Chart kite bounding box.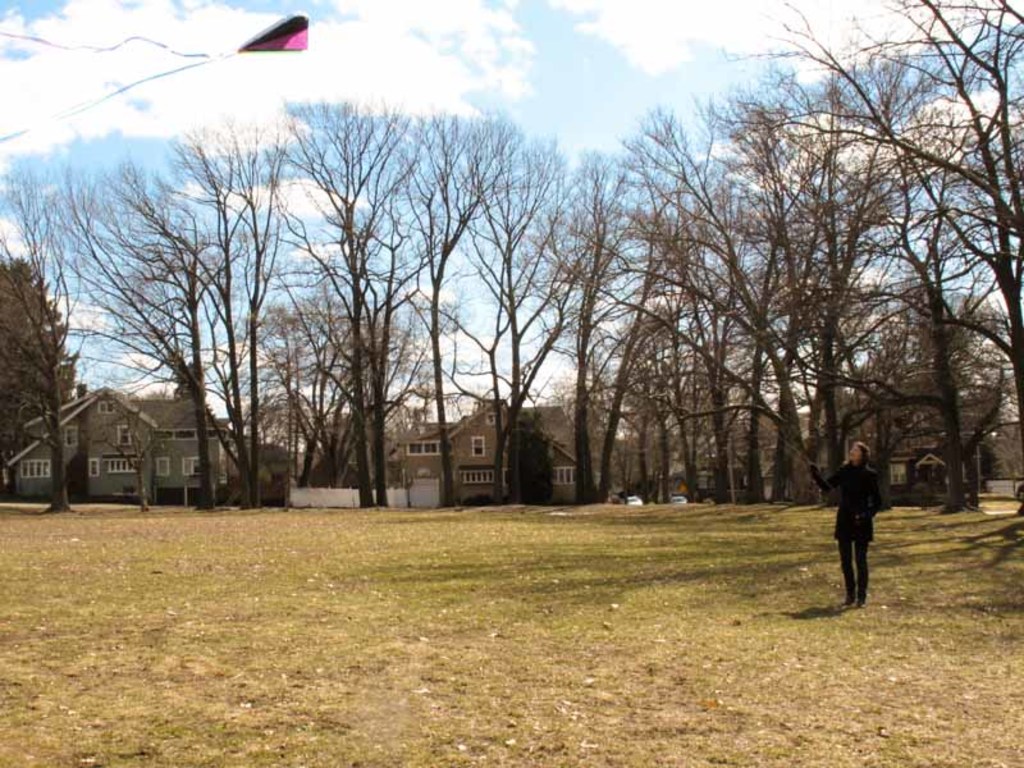
Charted: box(0, 9, 308, 143).
